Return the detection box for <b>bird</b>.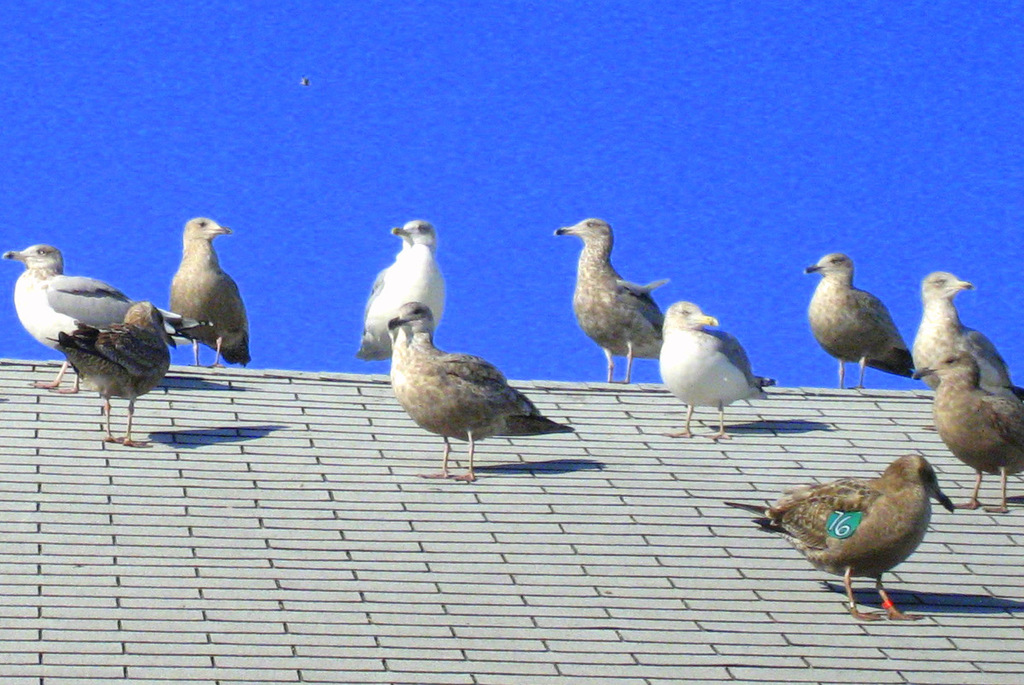
(910, 350, 1023, 511).
